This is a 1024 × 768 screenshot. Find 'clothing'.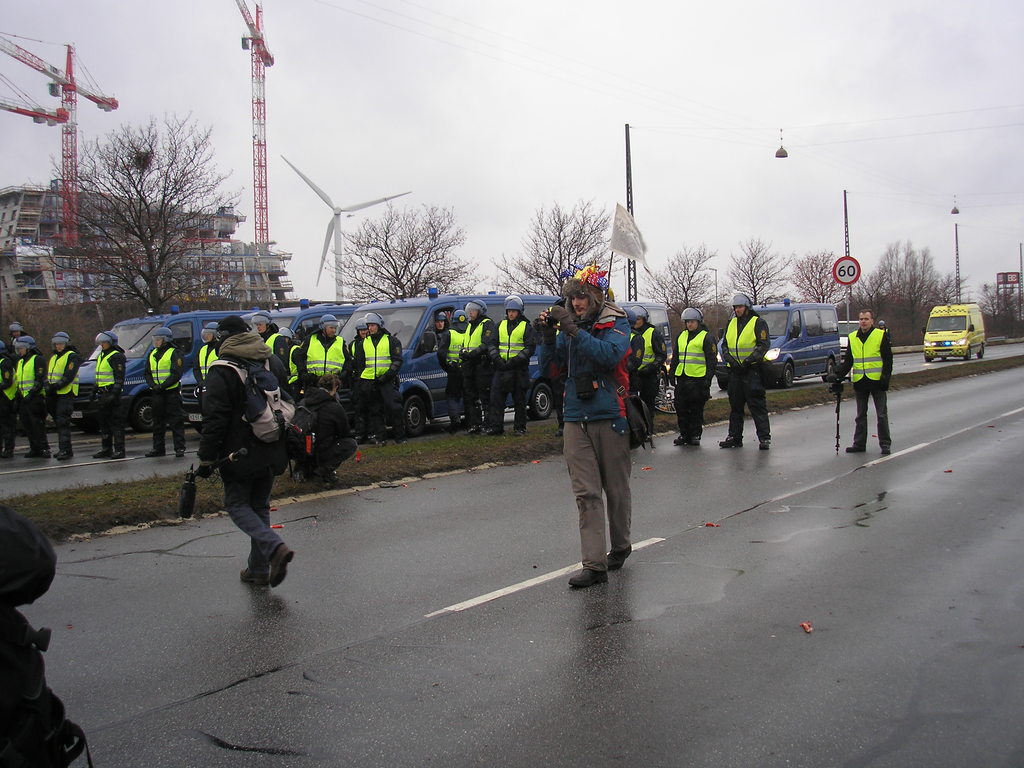
Bounding box: [145, 346, 186, 450].
